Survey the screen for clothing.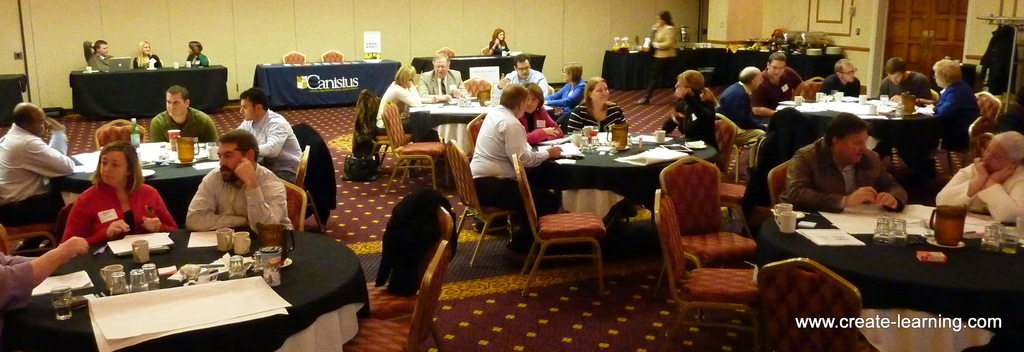
Survey found: l=936, t=80, r=980, b=138.
